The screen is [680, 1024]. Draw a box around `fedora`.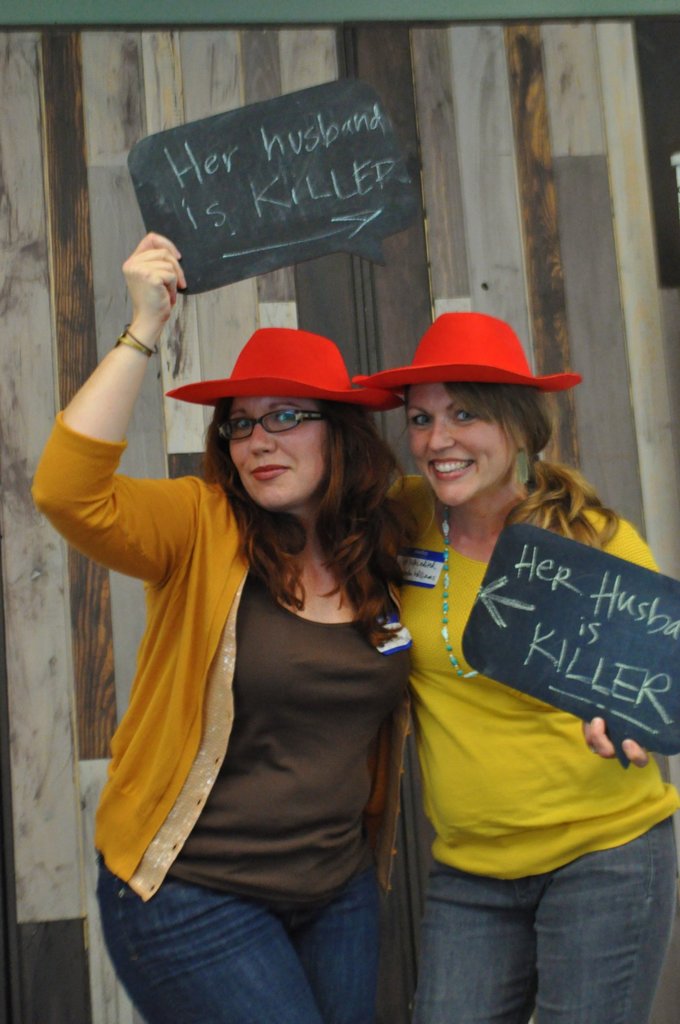
(x1=352, y1=296, x2=594, y2=394).
